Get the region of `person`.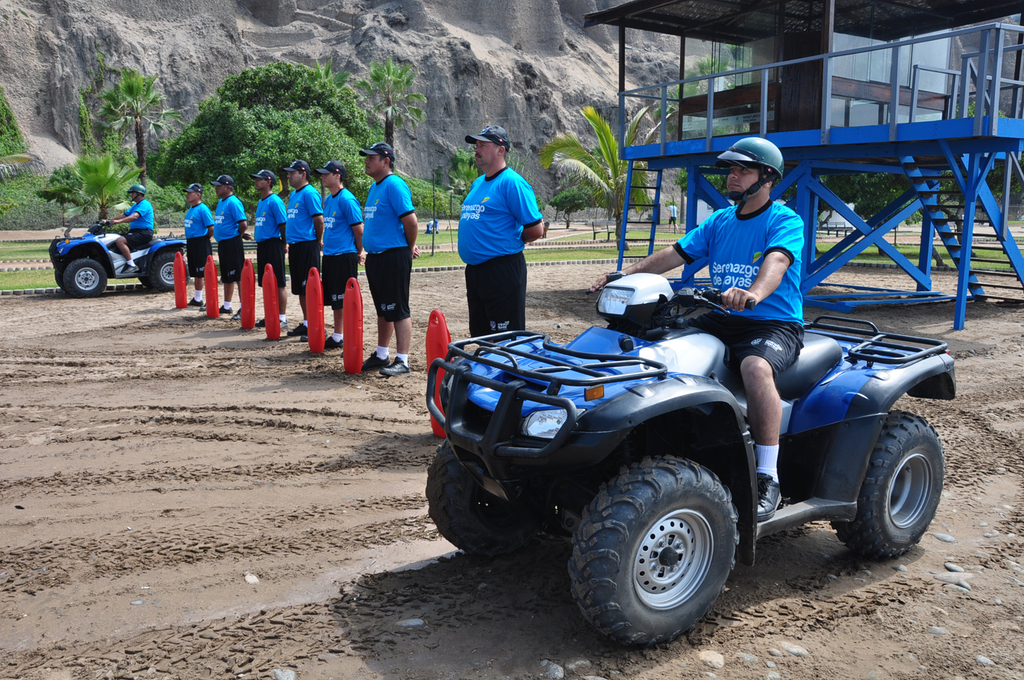
<box>251,169,291,326</box>.
